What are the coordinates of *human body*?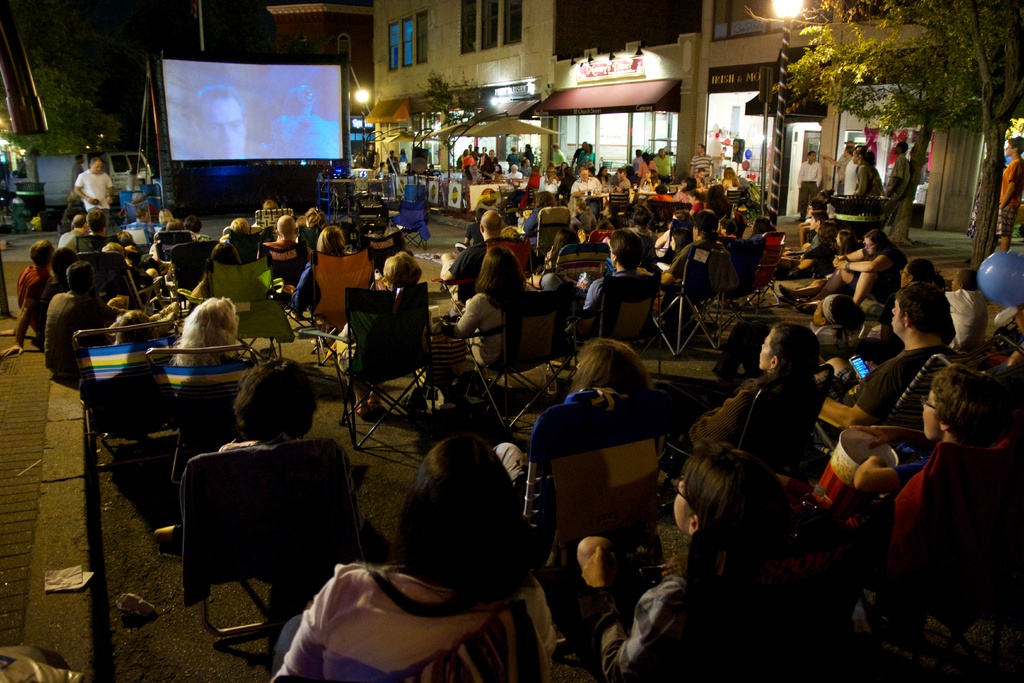
688:145:716:187.
